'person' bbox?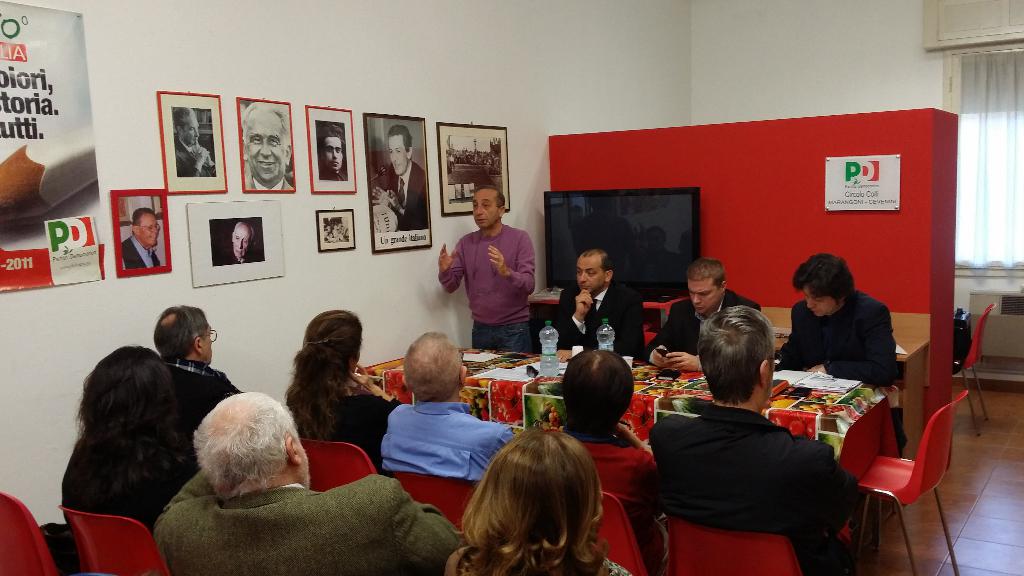
[435, 182, 536, 356]
